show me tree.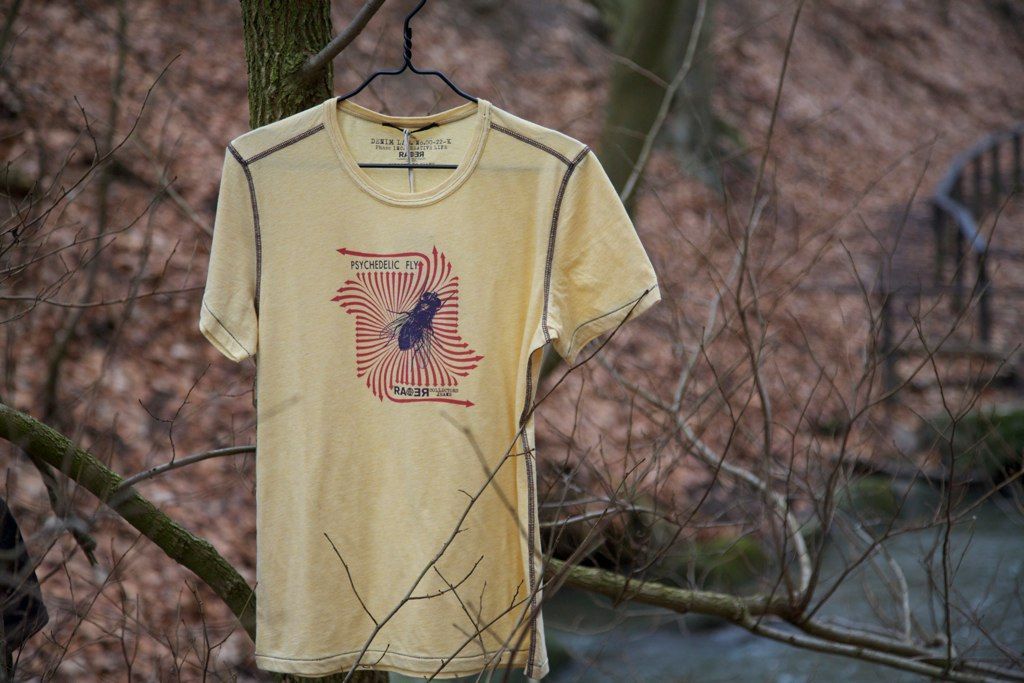
tree is here: left=0, top=0, right=1023, bottom=682.
